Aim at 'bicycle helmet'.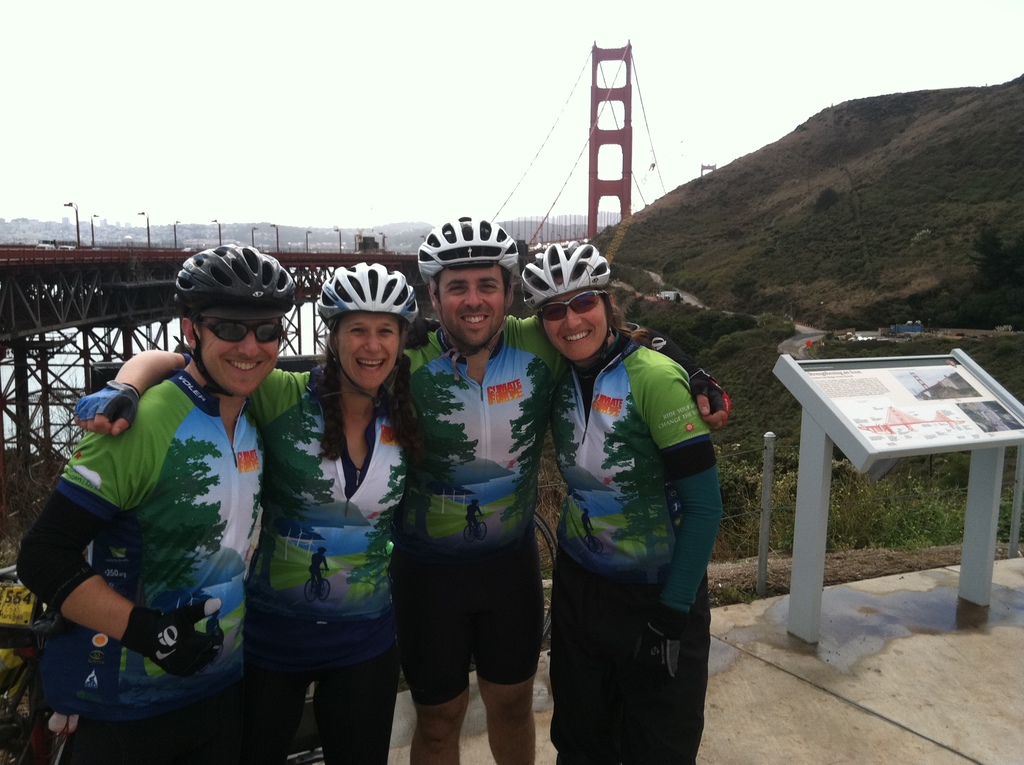
Aimed at crop(176, 239, 298, 303).
